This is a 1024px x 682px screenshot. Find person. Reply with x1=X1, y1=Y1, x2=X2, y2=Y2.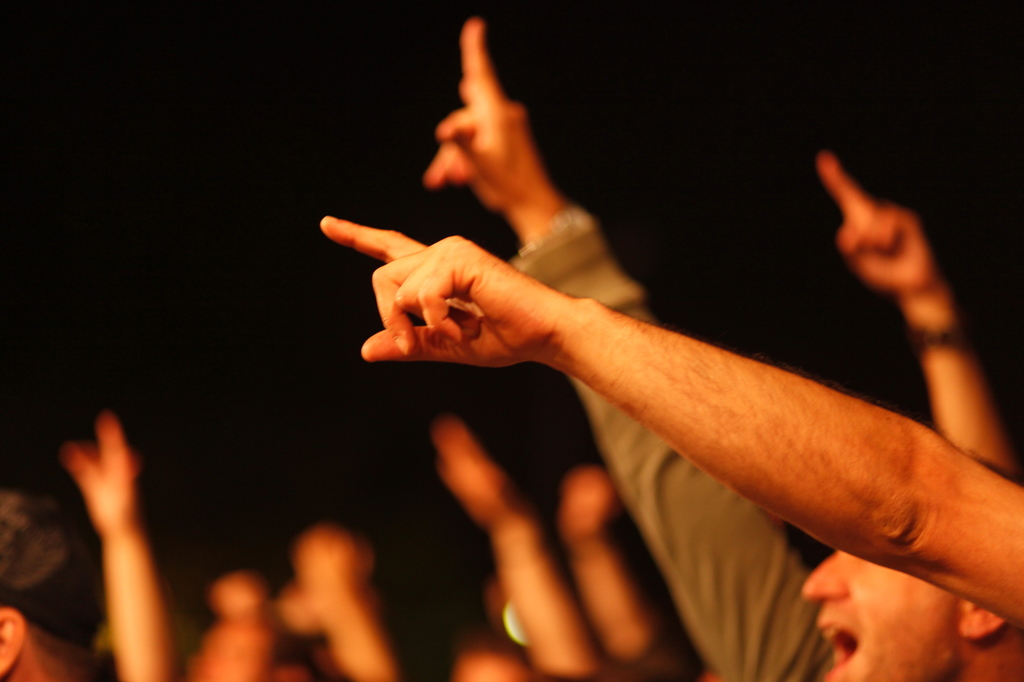
x1=417, y1=16, x2=1020, y2=681.
